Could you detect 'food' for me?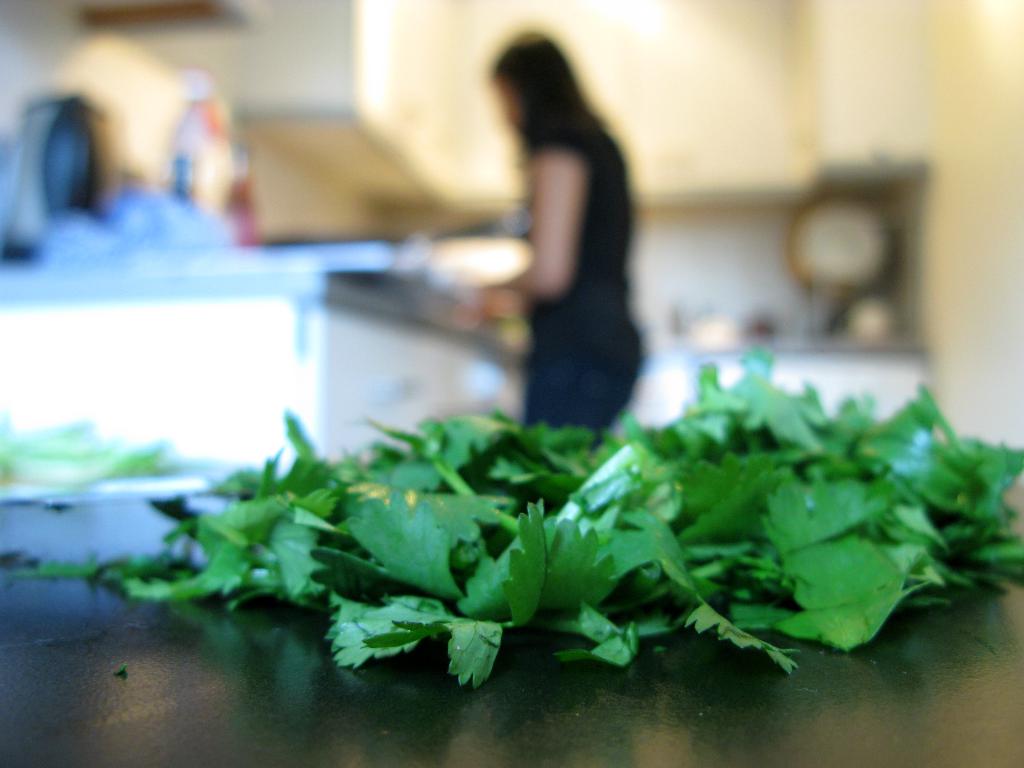
Detection result: {"x1": 172, "y1": 359, "x2": 1012, "y2": 686}.
